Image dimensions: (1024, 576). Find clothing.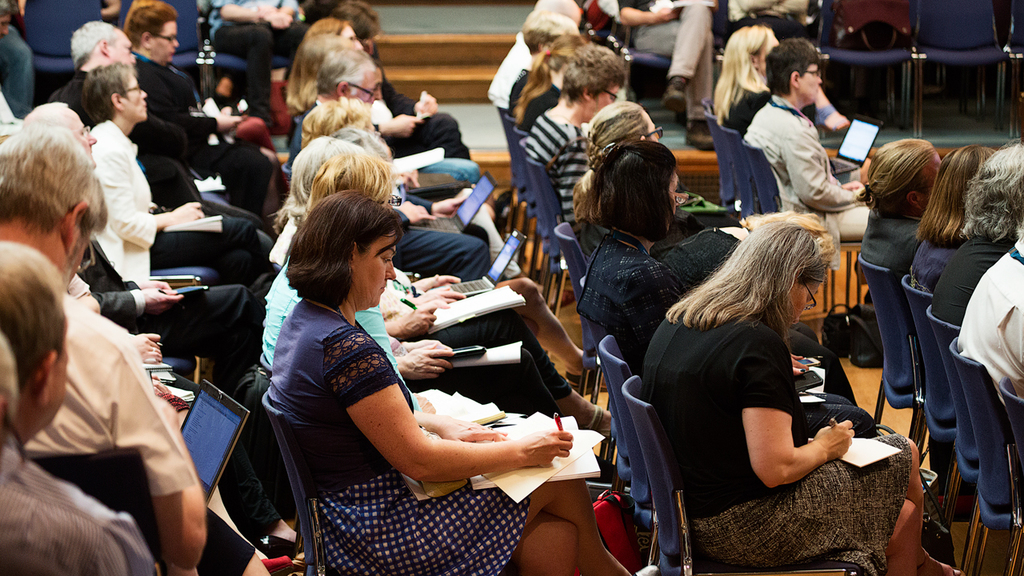
(259,262,402,369).
